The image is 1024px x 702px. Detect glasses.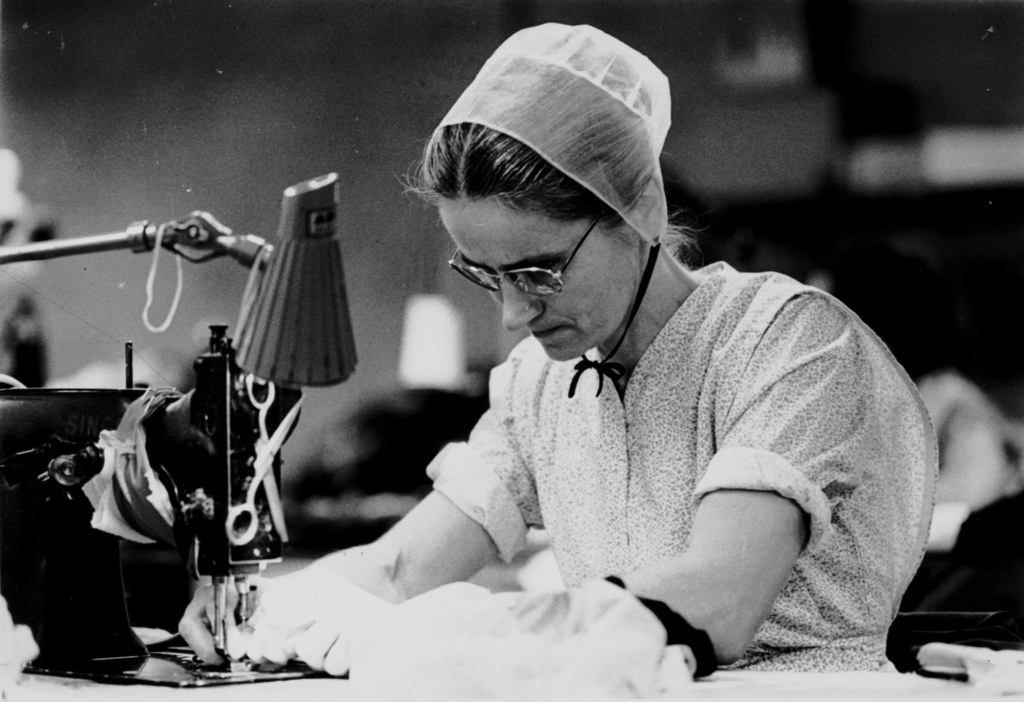
Detection: bbox(435, 232, 638, 312).
